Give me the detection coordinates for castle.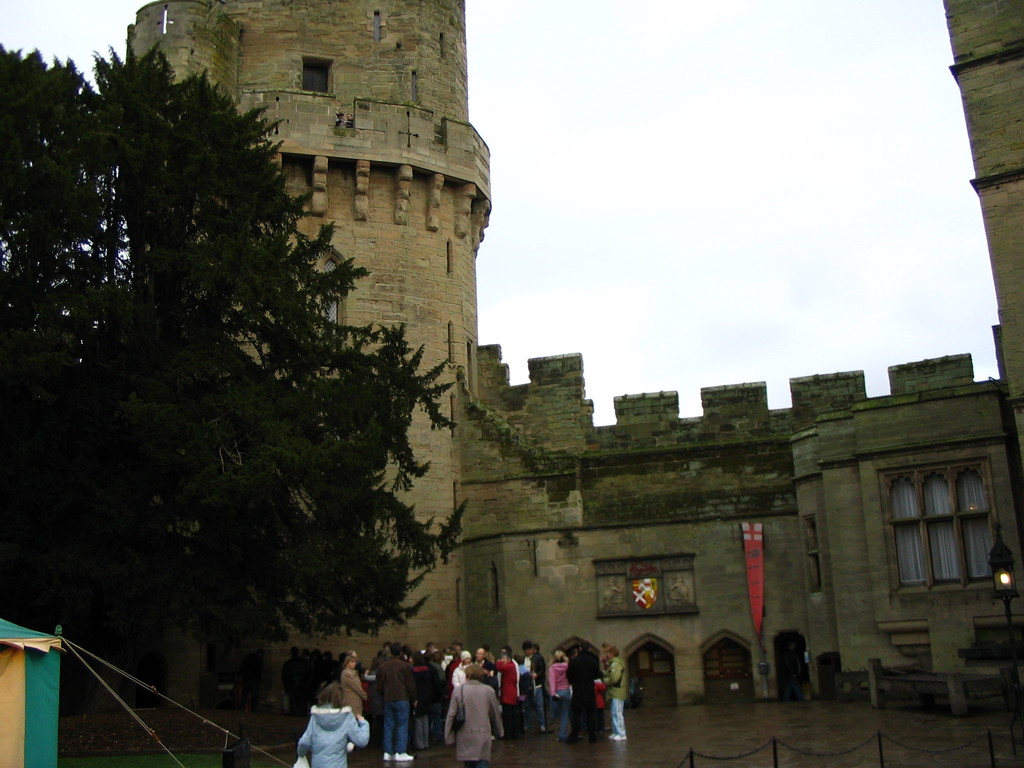
[x1=151, y1=0, x2=525, y2=547].
